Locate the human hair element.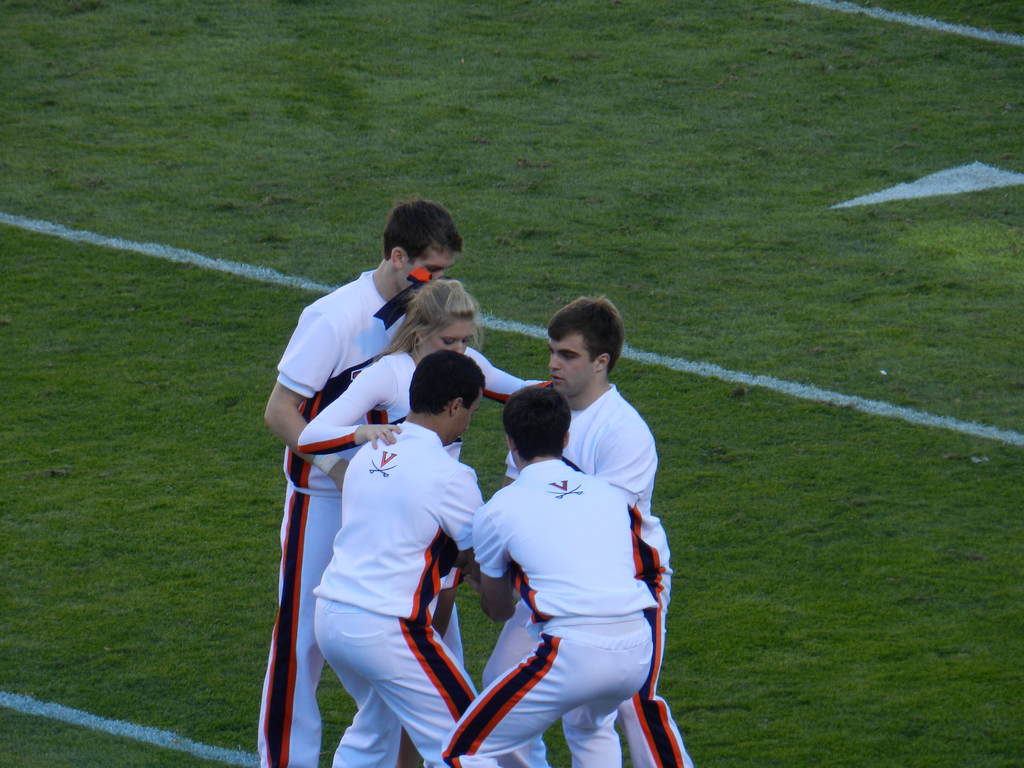
Element bbox: box=[372, 278, 483, 364].
